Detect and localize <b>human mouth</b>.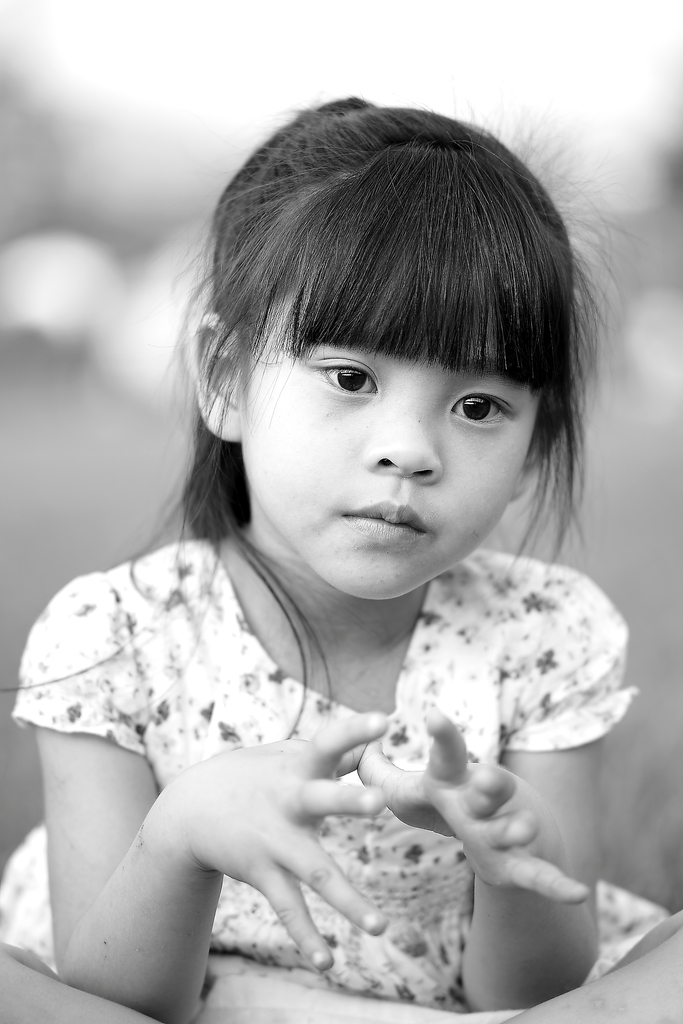
Localized at left=344, top=500, right=430, bottom=540.
